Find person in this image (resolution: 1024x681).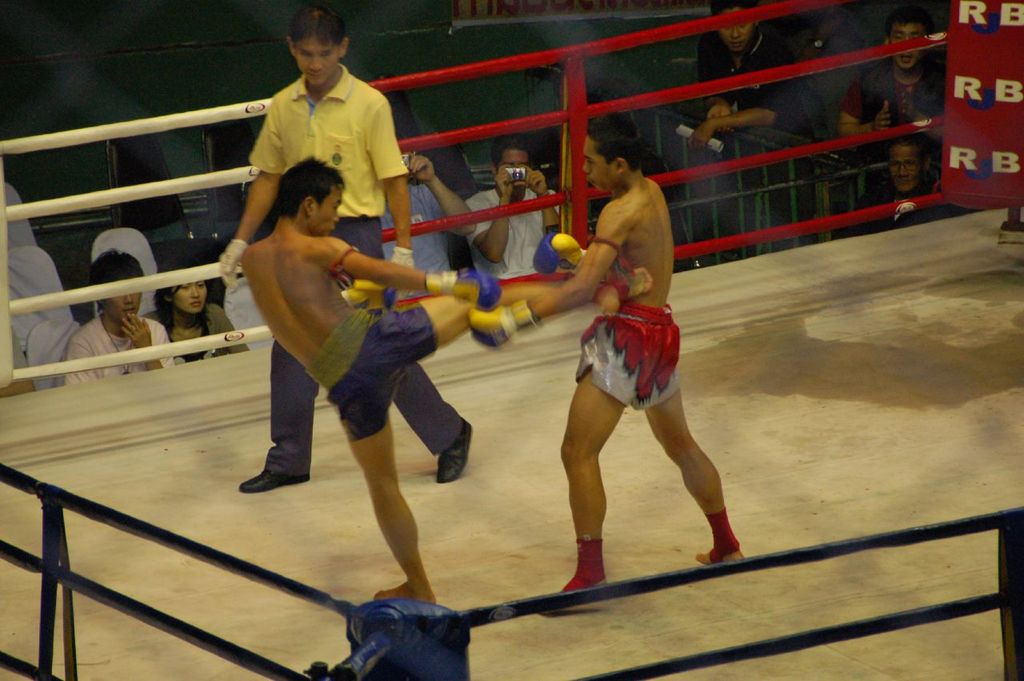
(234, 159, 654, 608).
